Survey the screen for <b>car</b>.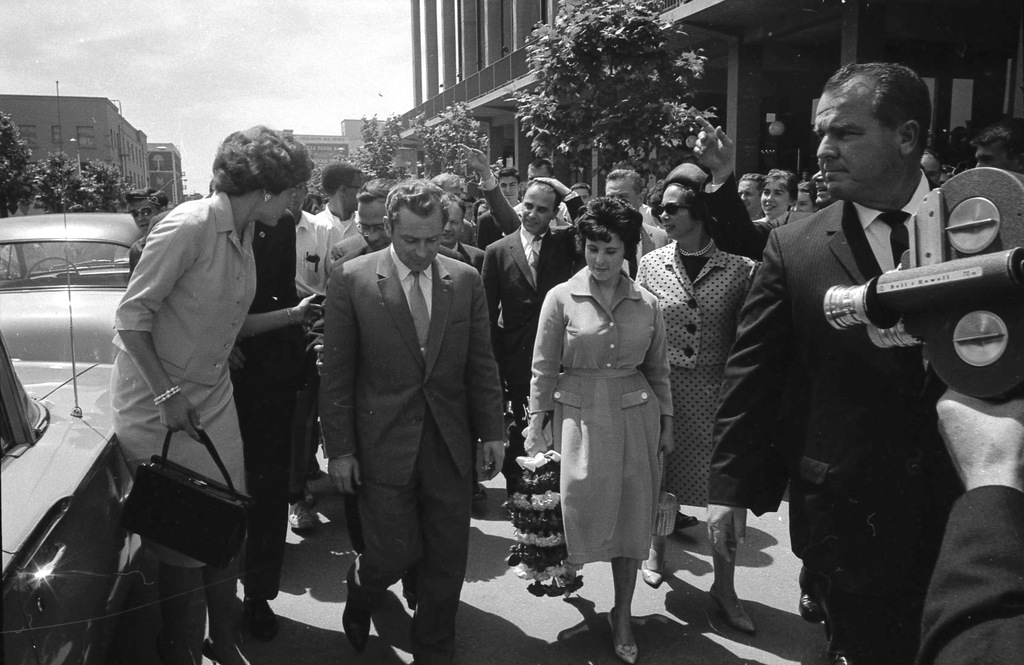
Survey found: [0, 85, 149, 662].
